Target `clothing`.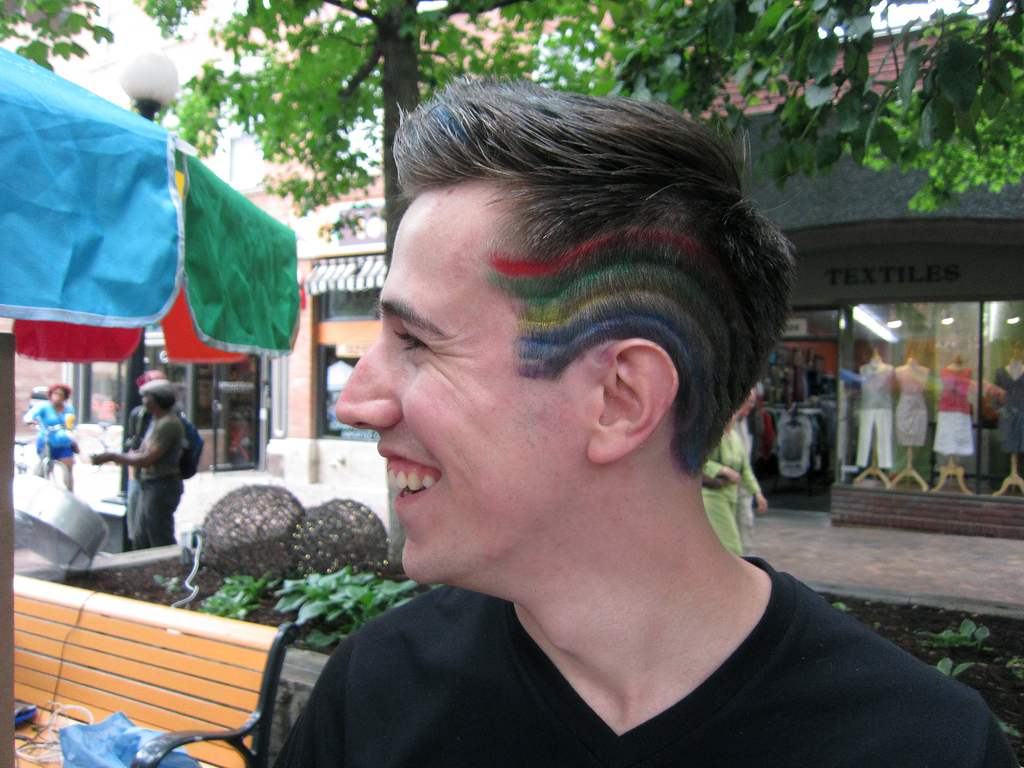
Target region: 857,362,895,470.
